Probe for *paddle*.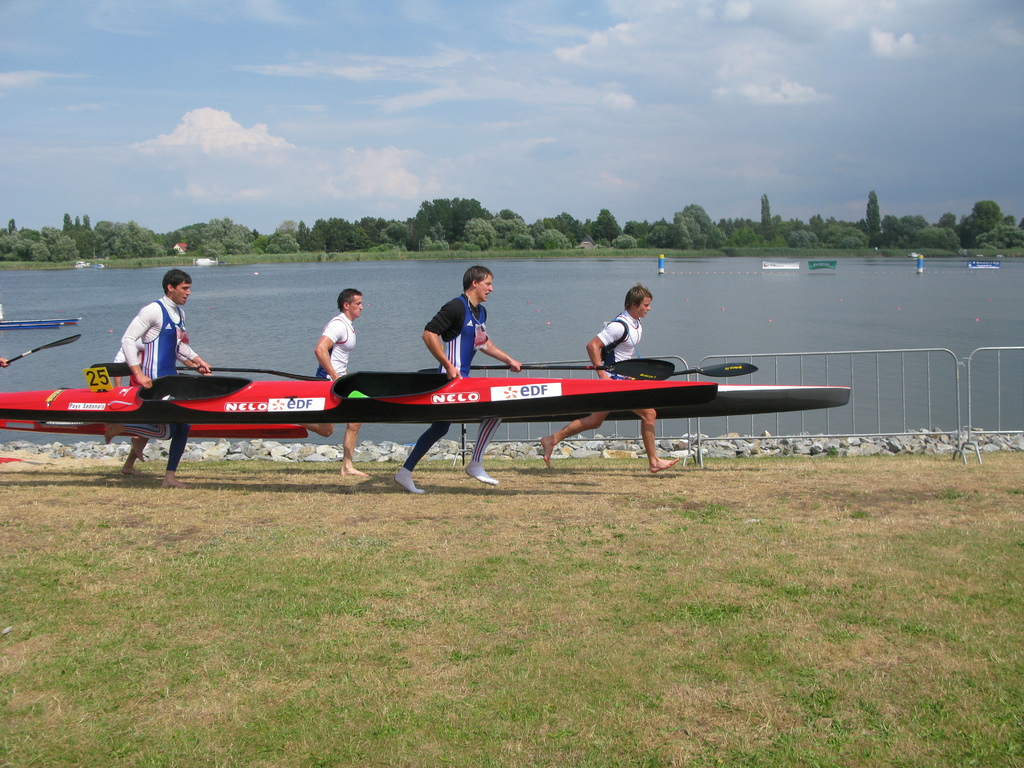
Probe result: <bbox>673, 360, 758, 377</bbox>.
